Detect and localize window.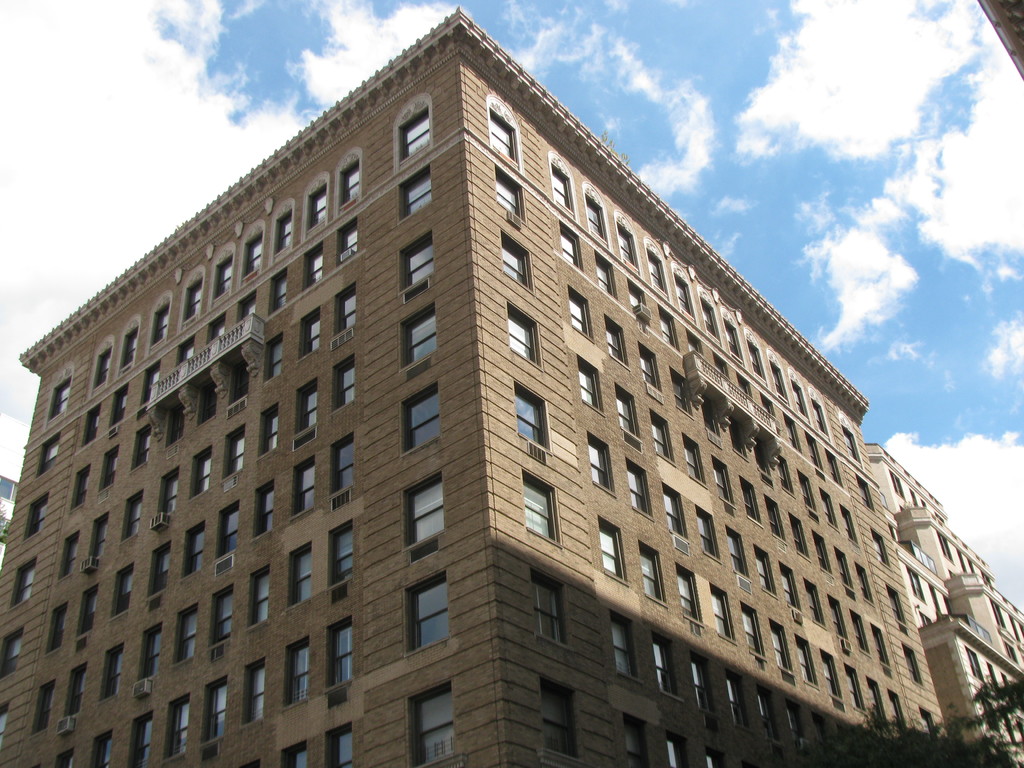
Localized at {"x1": 512, "y1": 303, "x2": 541, "y2": 354}.
